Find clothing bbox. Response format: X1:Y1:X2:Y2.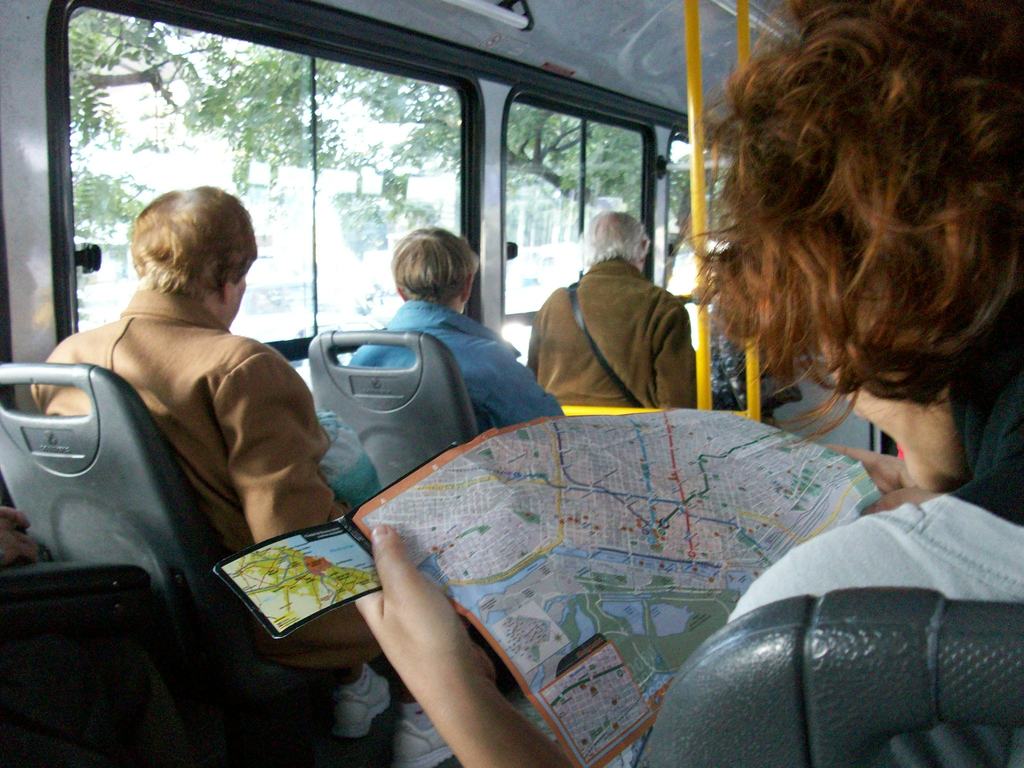
29:265:379:662.
